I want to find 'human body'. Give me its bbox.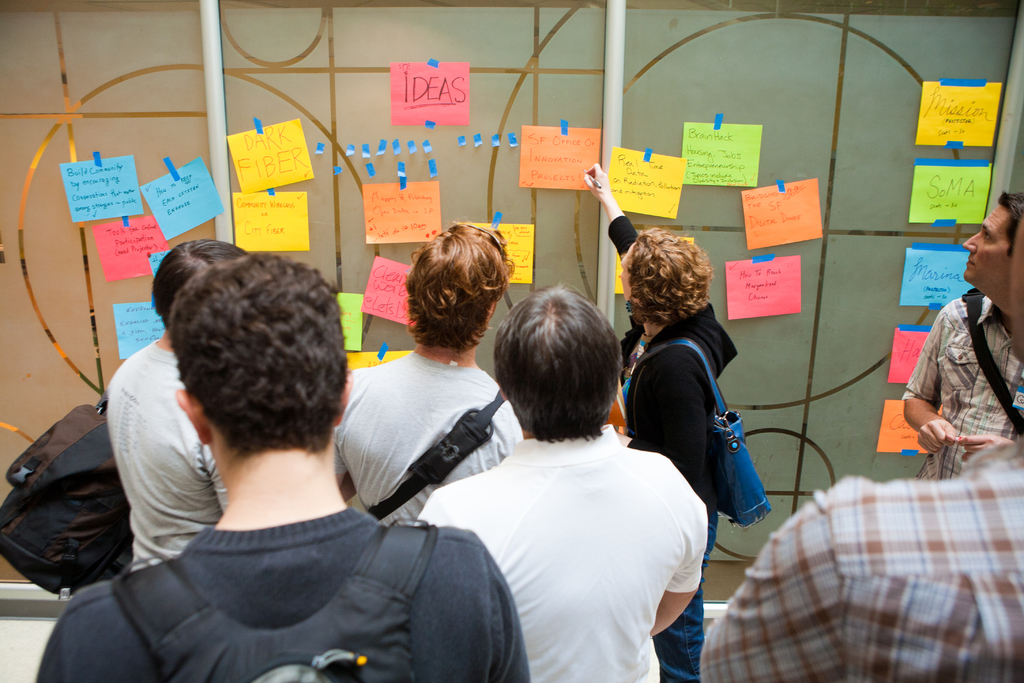
BBox(57, 259, 493, 675).
